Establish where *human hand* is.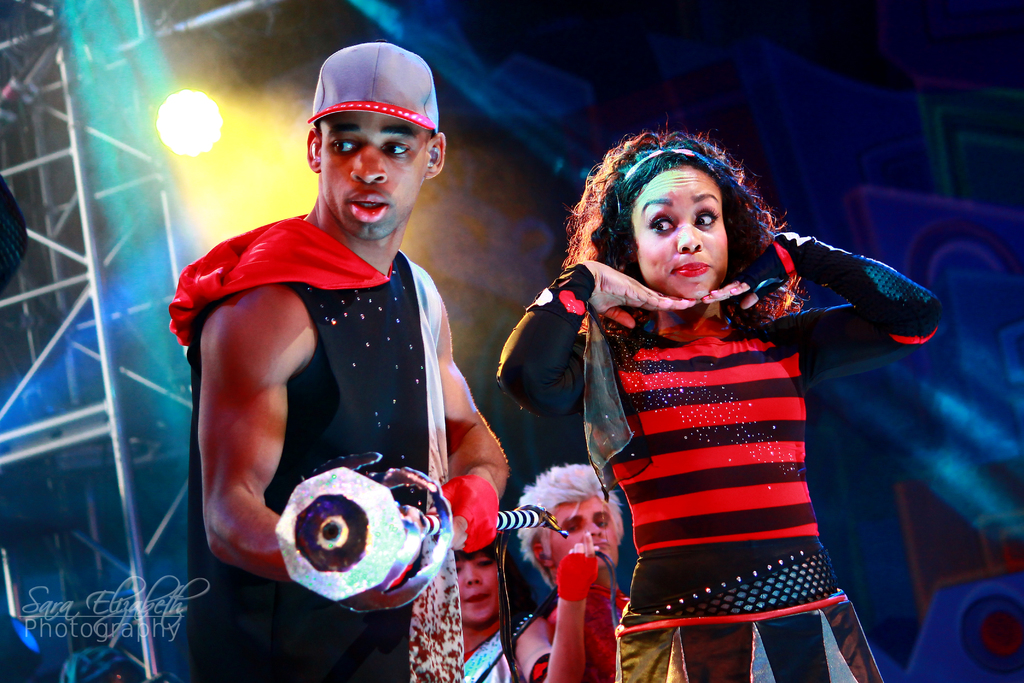
Established at bbox=(442, 475, 498, 555).
